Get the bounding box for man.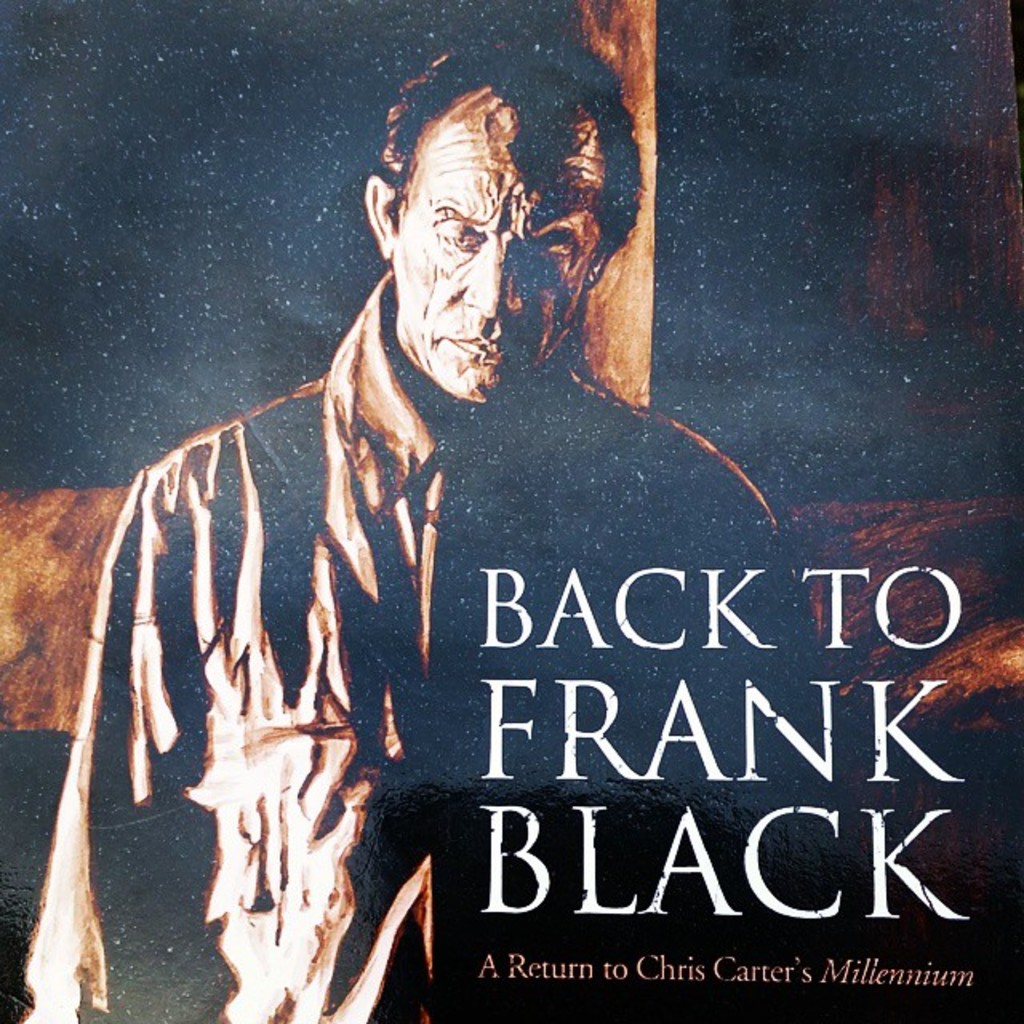
[left=123, top=139, right=890, bottom=968].
